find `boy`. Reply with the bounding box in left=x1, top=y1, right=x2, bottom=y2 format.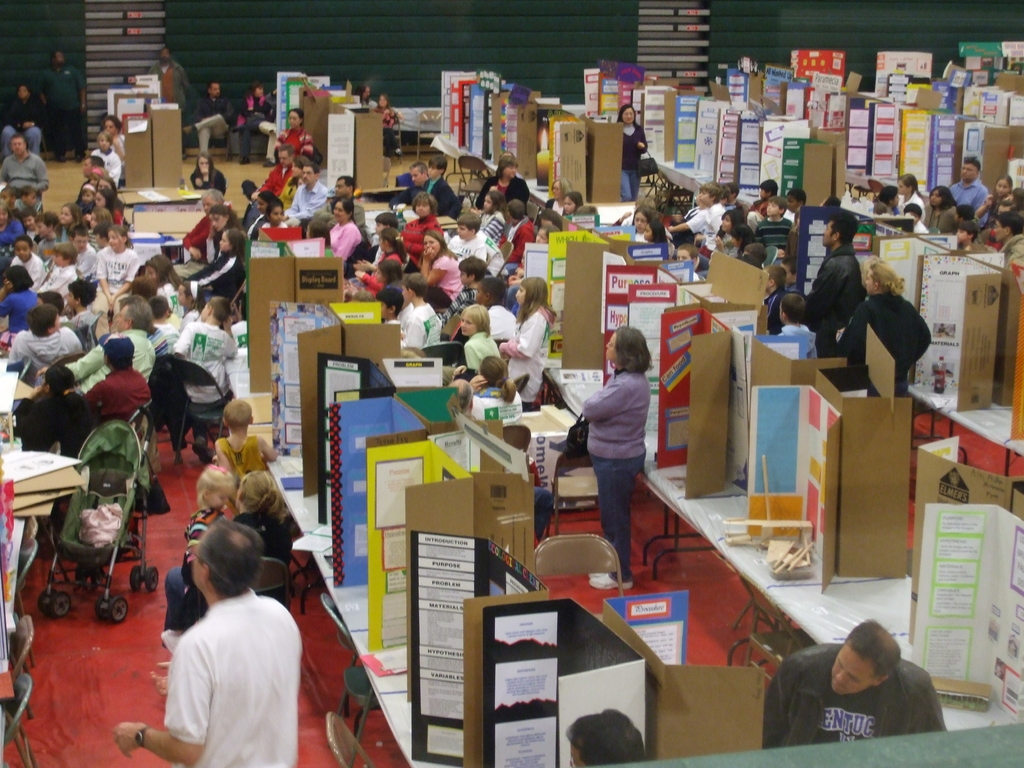
left=211, top=395, right=285, bottom=481.
